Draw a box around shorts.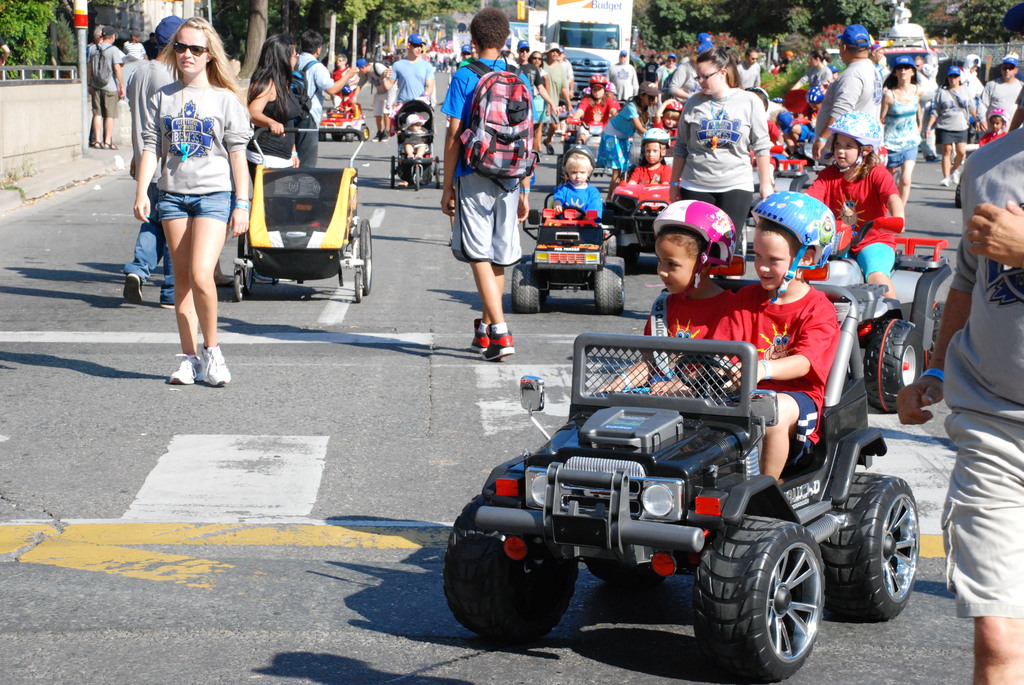
[781, 389, 819, 475].
